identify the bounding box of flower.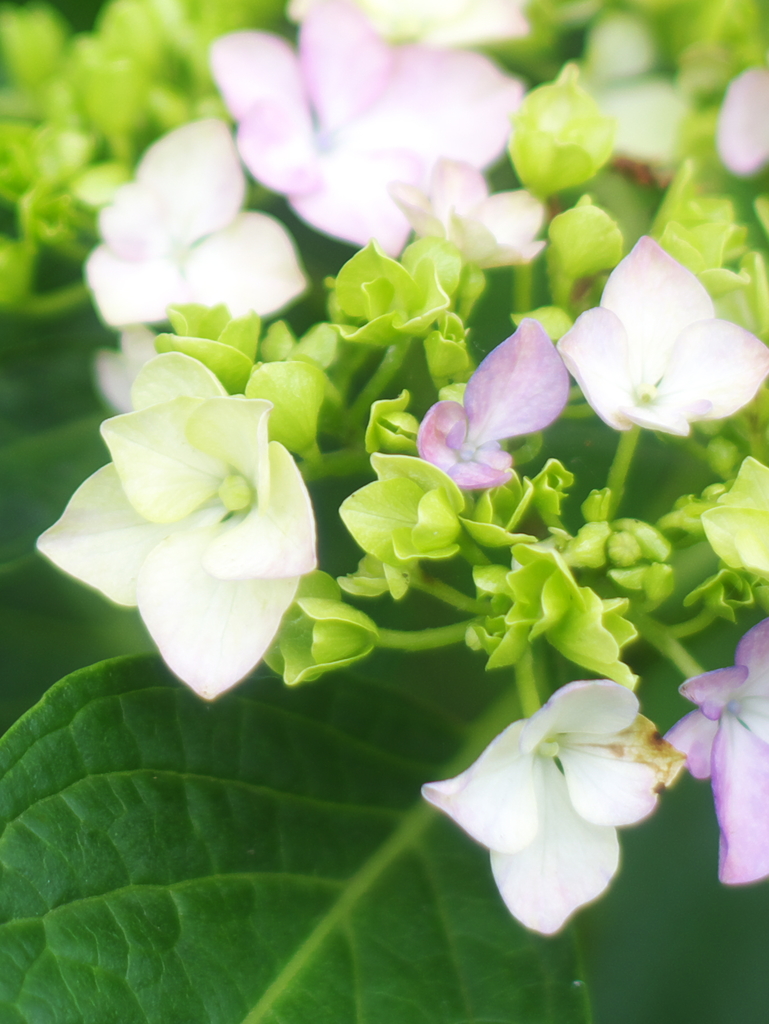
(670, 620, 768, 875).
